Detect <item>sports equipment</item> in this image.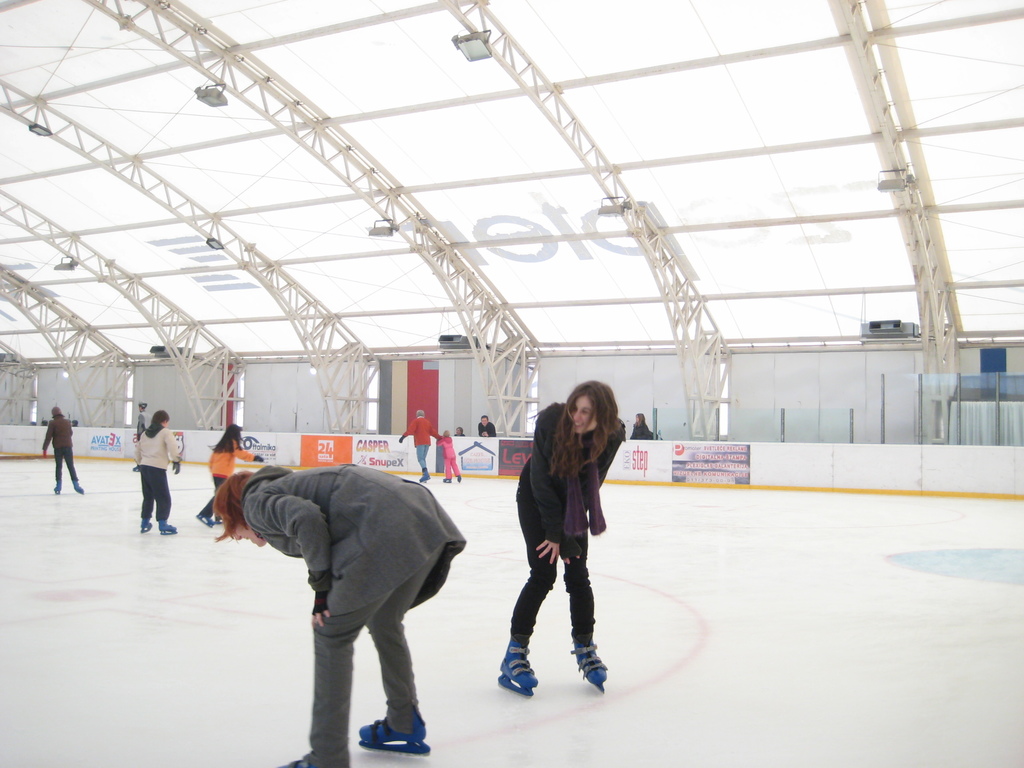
Detection: rect(54, 481, 63, 494).
